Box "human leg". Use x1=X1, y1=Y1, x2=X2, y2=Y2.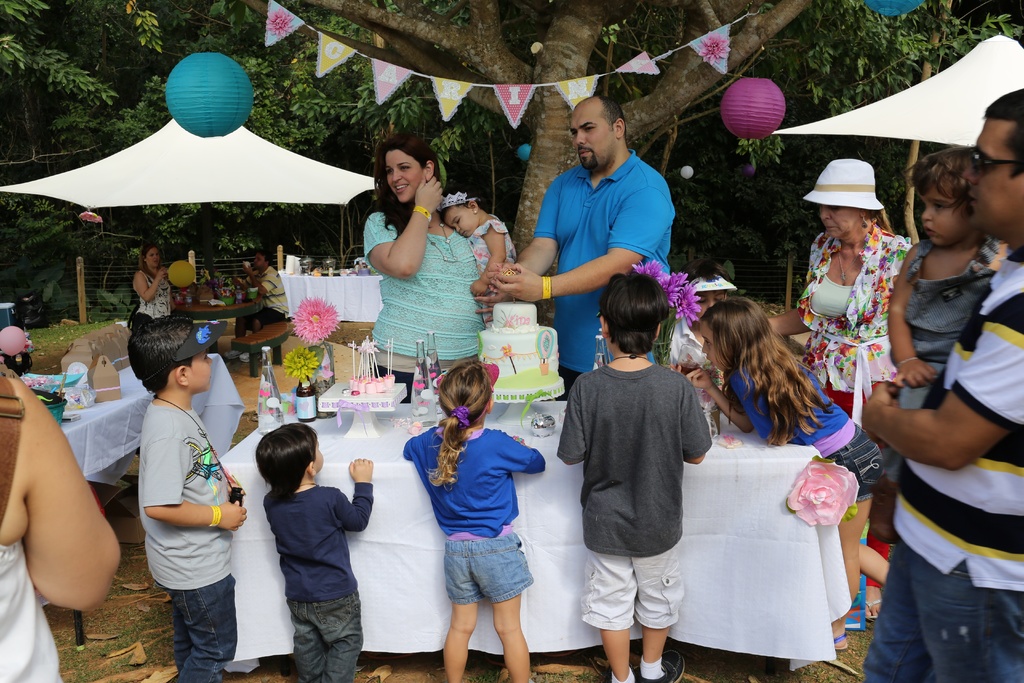
x1=902, y1=545, x2=1023, y2=679.
